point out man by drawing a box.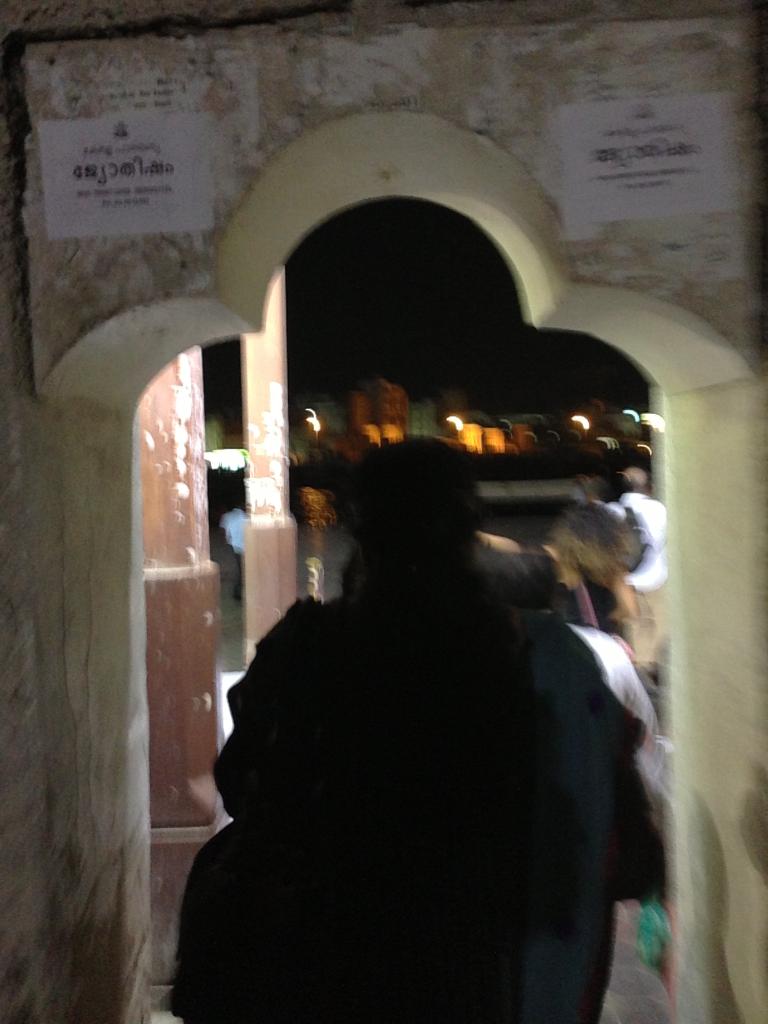
box(608, 460, 669, 689).
